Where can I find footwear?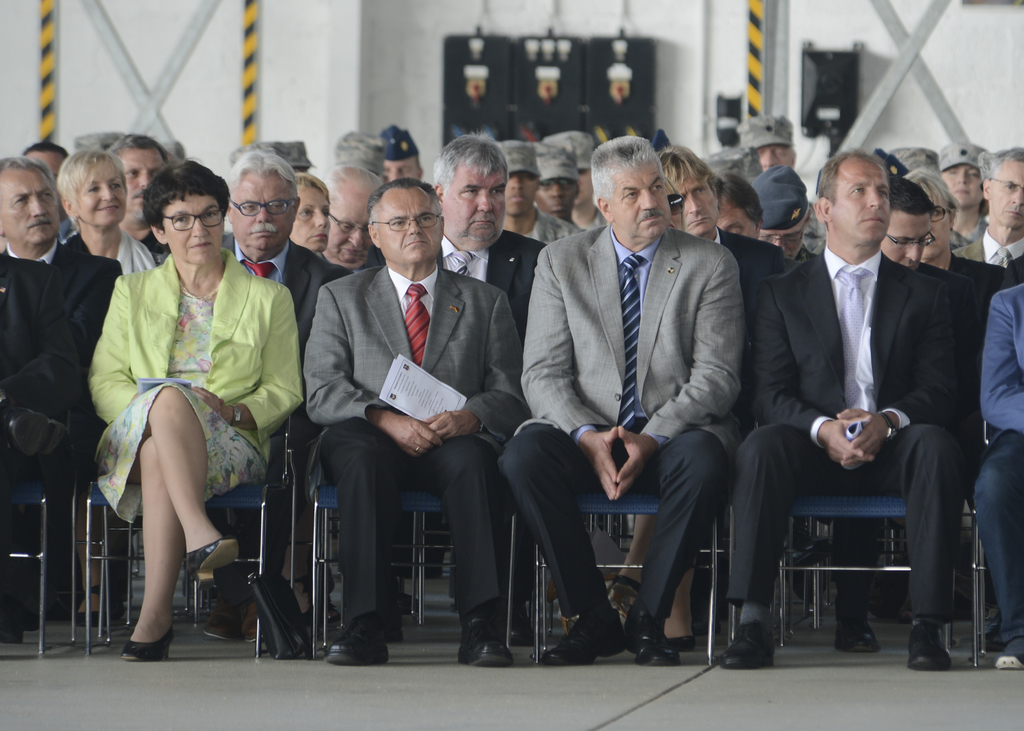
You can find it at {"x1": 540, "y1": 604, "x2": 630, "y2": 667}.
